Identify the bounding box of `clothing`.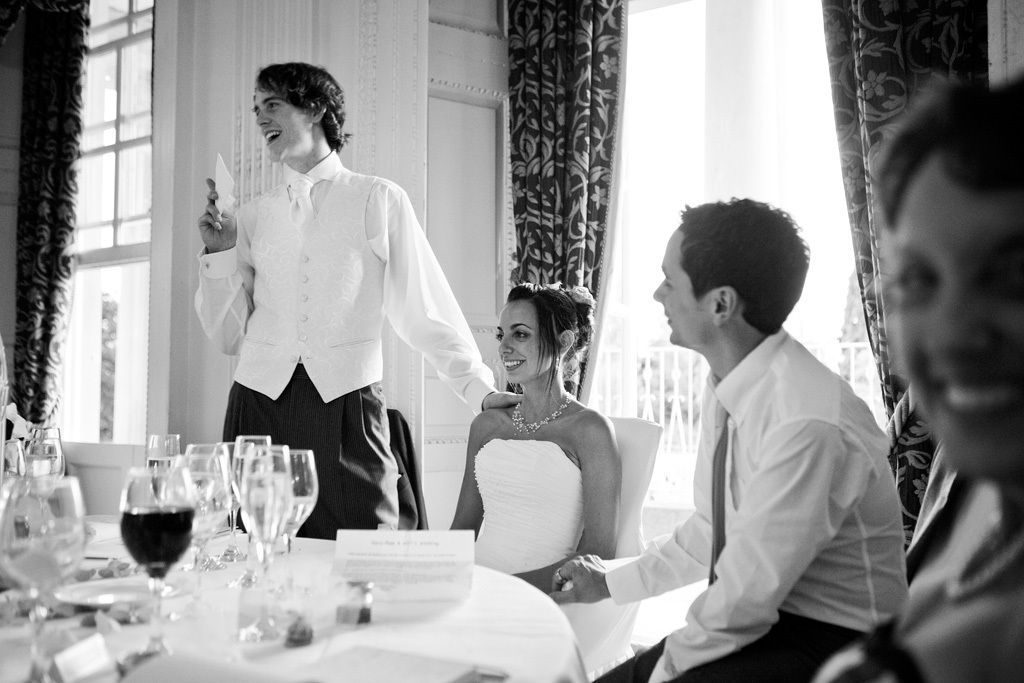
{"left": 588, "top": 604, "right": 870, "bottom": 682}.
